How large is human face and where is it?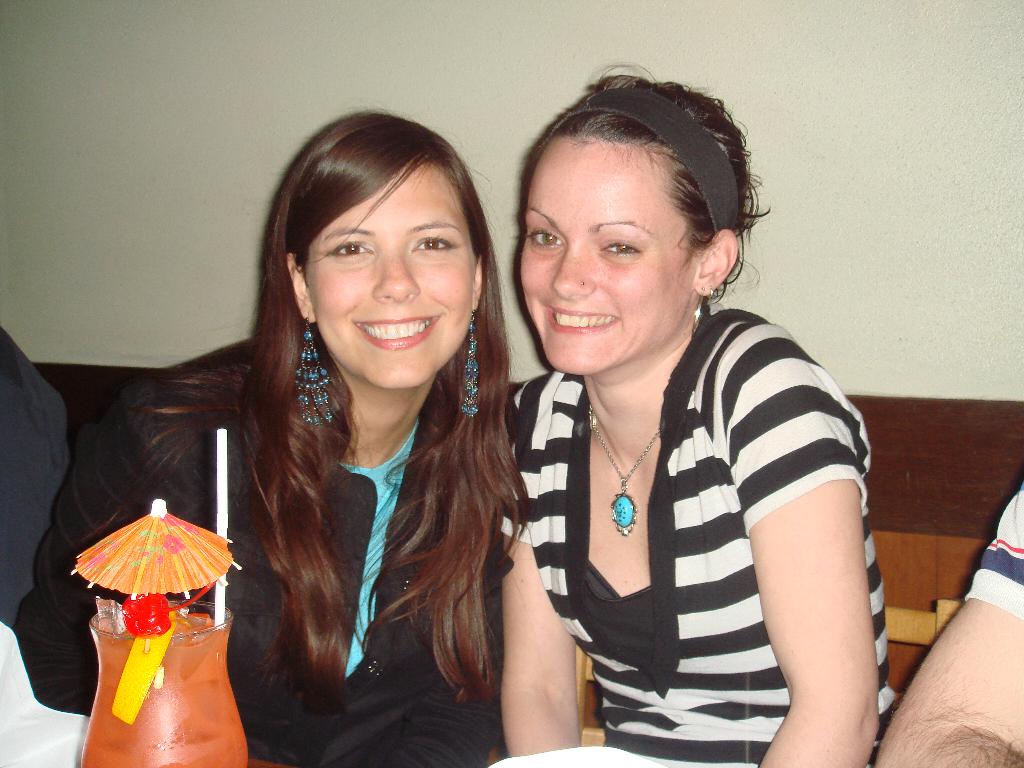
Bounding box: box(314, 157, 473, 385).
